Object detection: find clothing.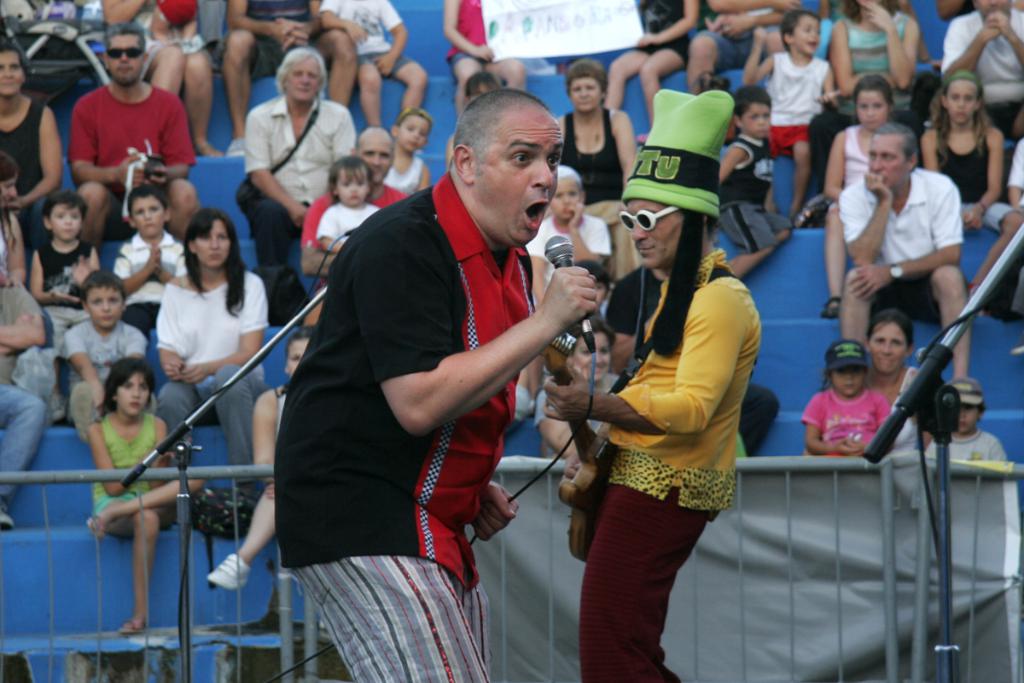
(522,209,614,299).
